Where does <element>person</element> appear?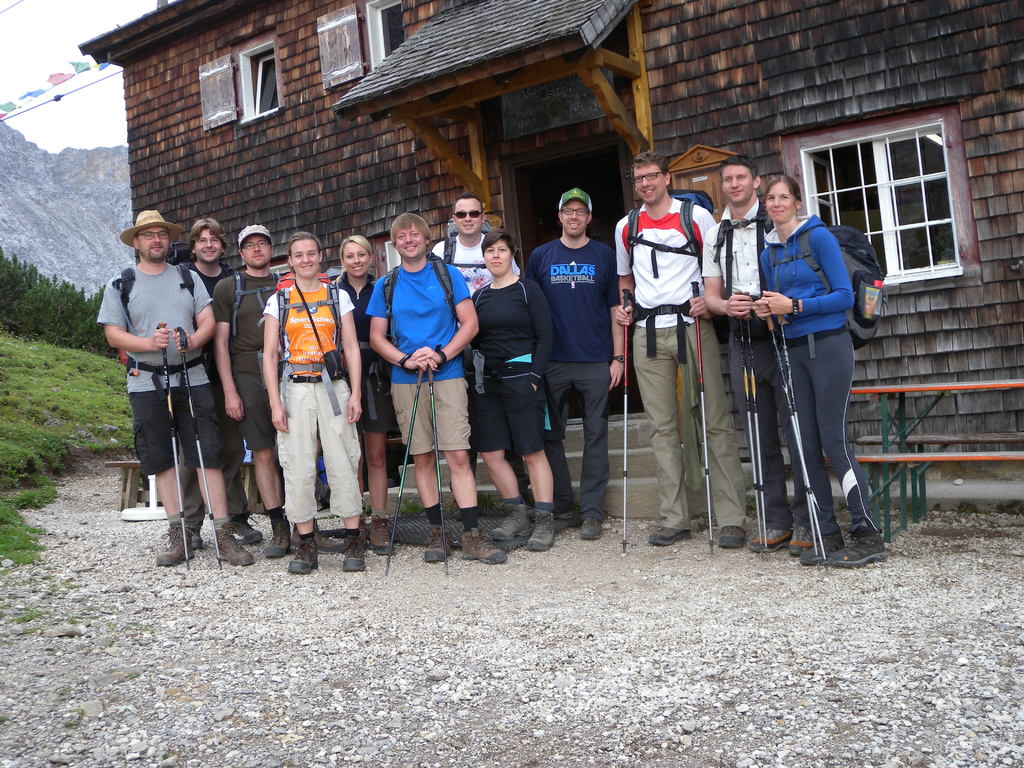
Appears at Rect(214, 225, 347, 557).
